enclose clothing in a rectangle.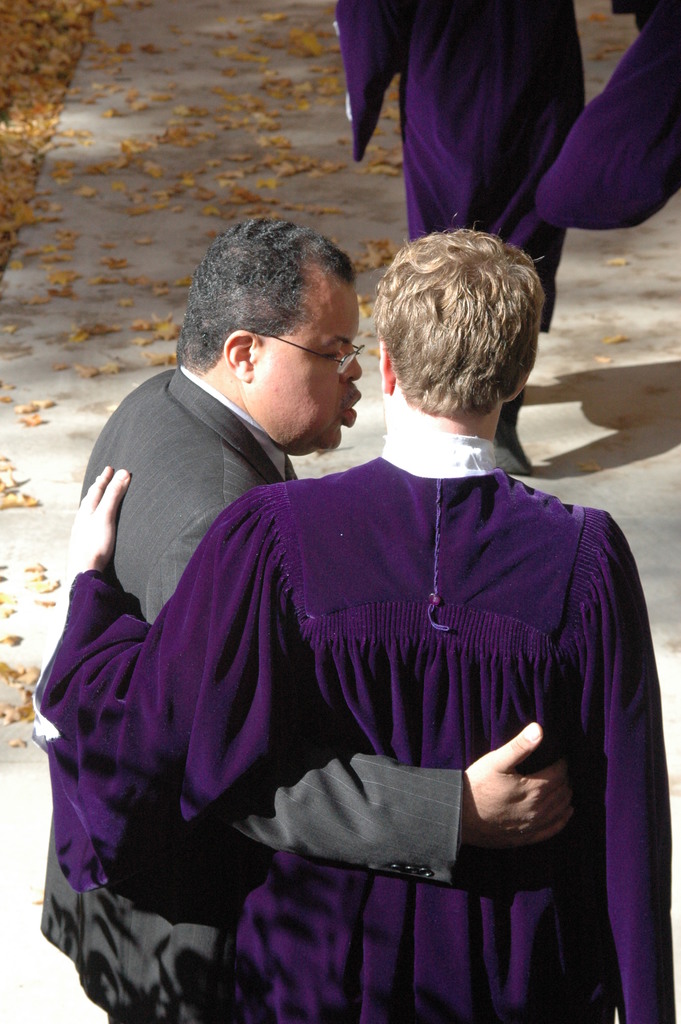
l=31, t=401, r=680, b=1023.
